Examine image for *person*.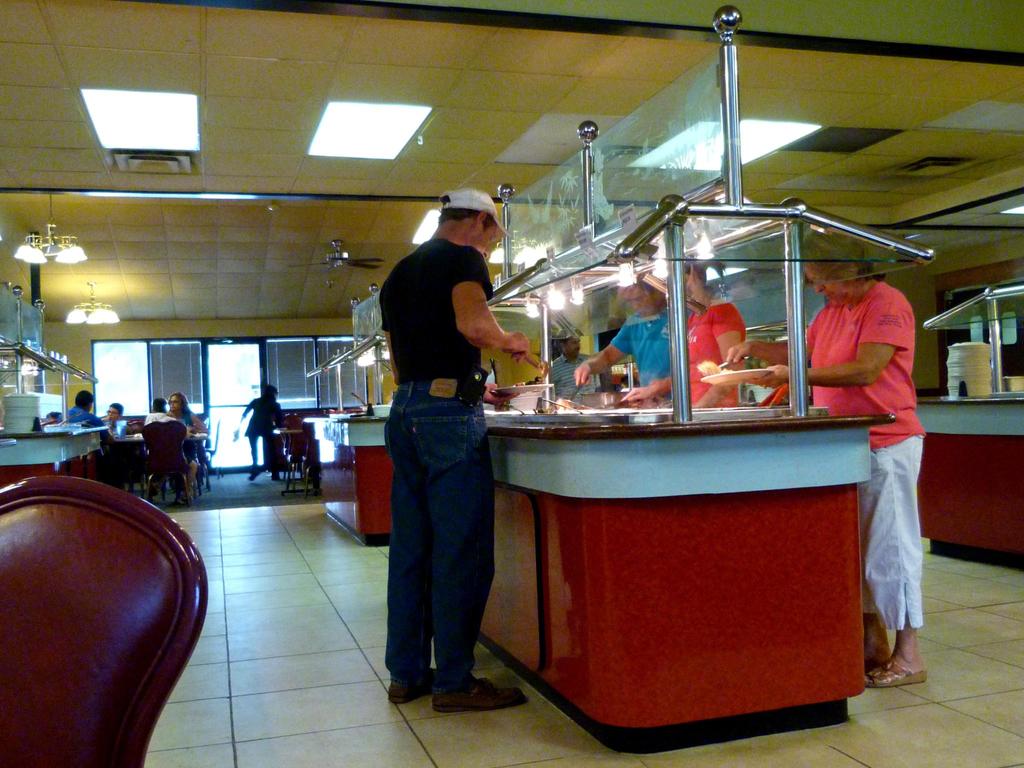
Examination result: <box>544,324,618,404</box>.
